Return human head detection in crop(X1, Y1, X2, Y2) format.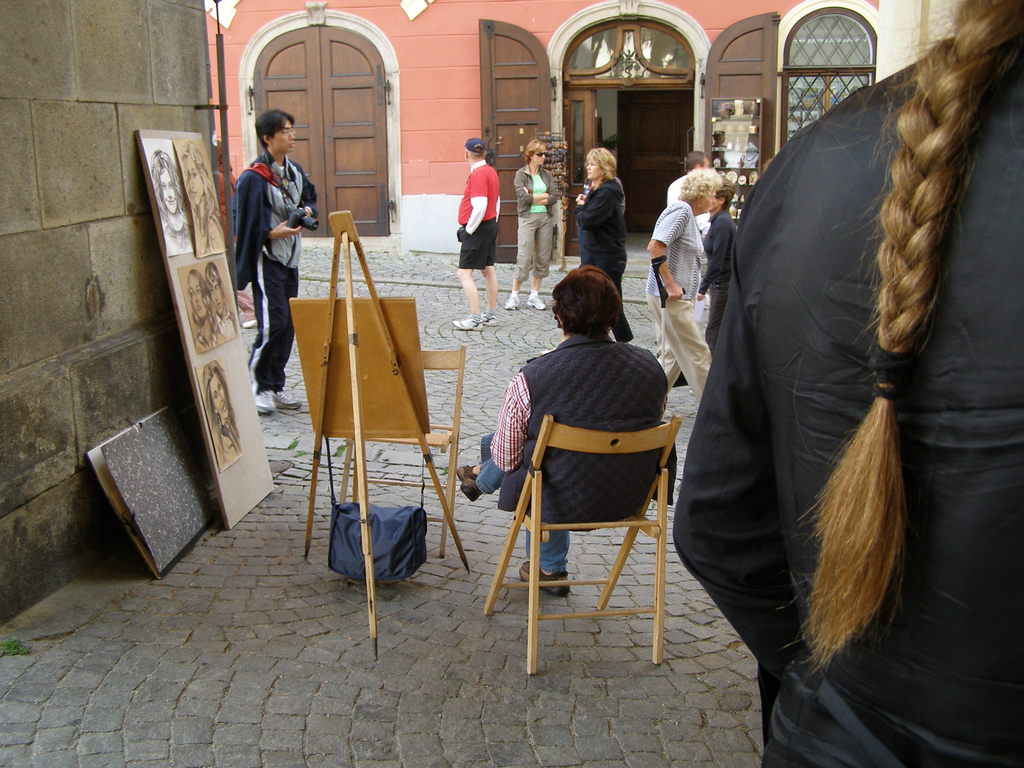
crop(682, 149, 708, 175).
